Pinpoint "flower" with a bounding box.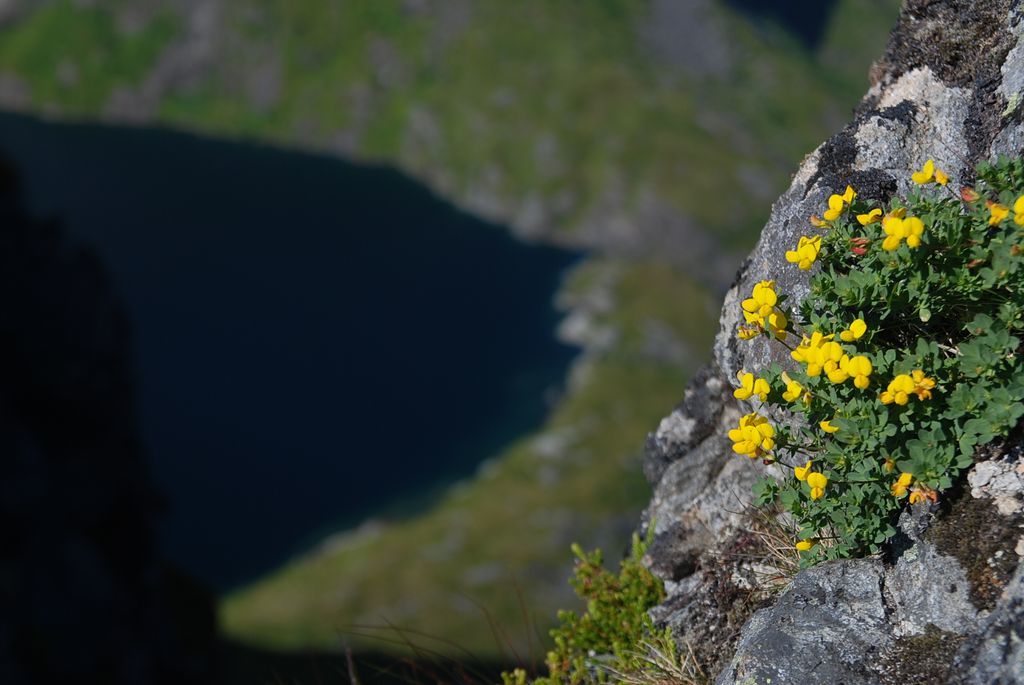
(left=732, top=365, right=767, bottom=396).
